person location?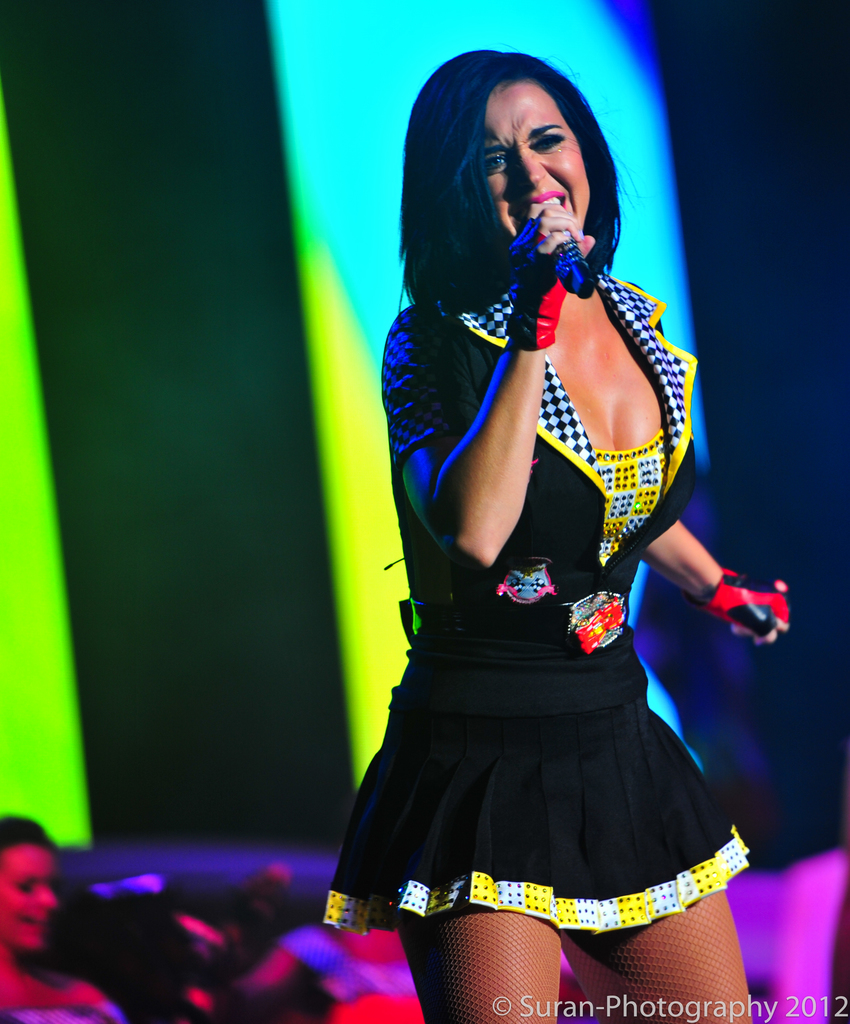
bbox(0, 811, 128, 1021)
